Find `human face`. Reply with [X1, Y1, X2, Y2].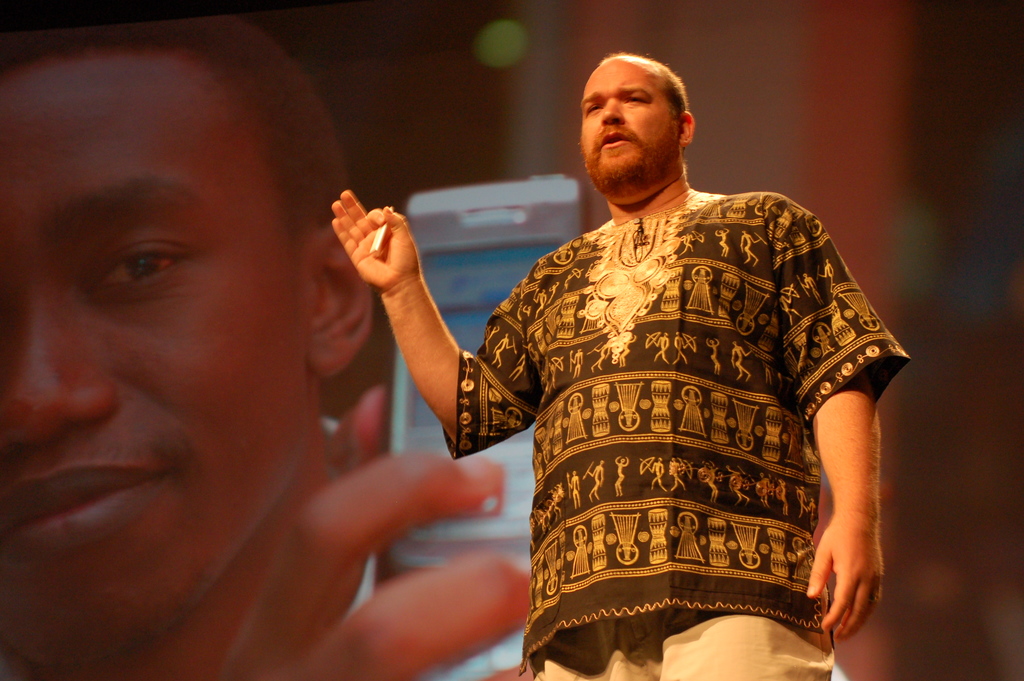
[0, 54, 310, 666].
